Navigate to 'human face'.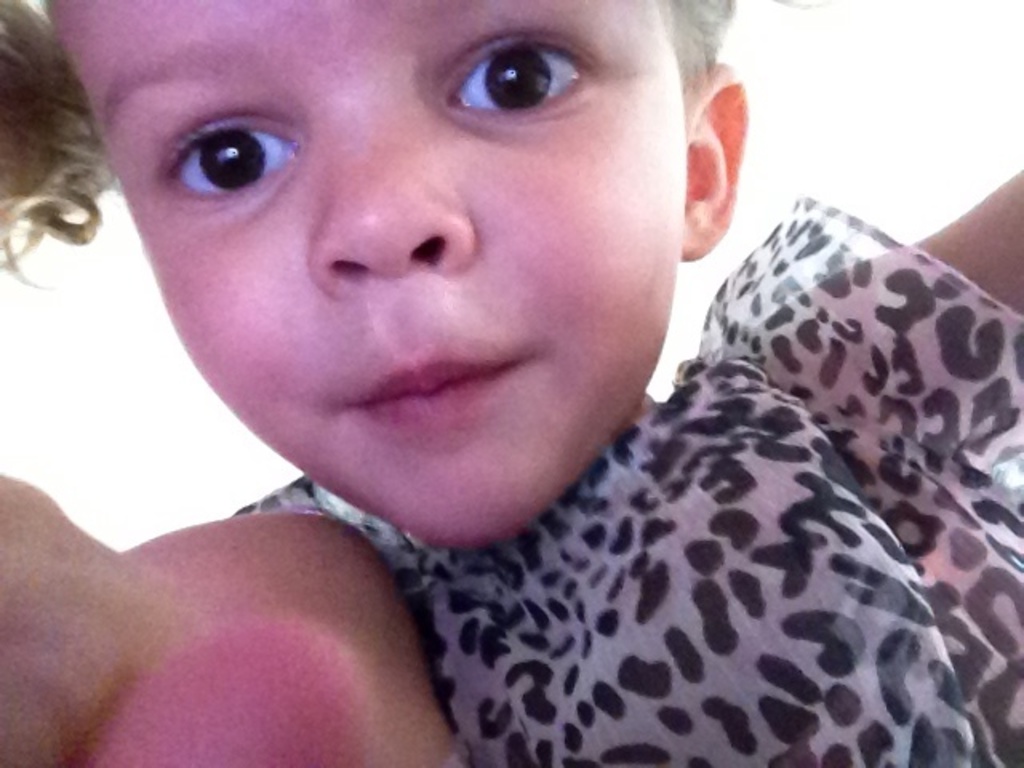
Navigation target: bbox=[45, 0, 686, 549].
